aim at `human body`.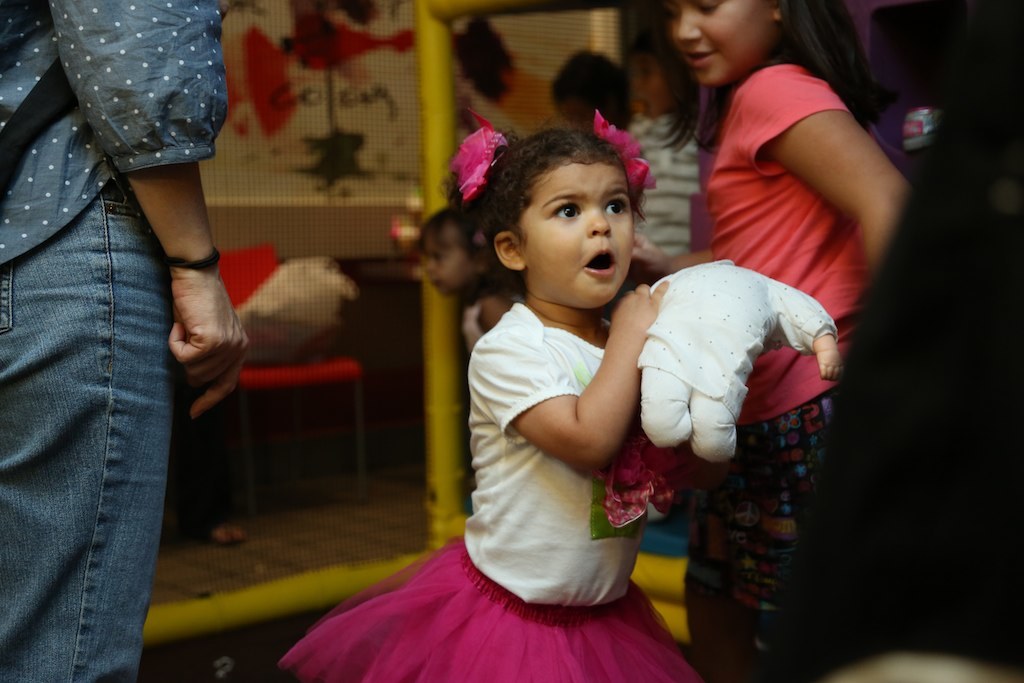
Aimed at bbox=[407, 128, 706, 649].
